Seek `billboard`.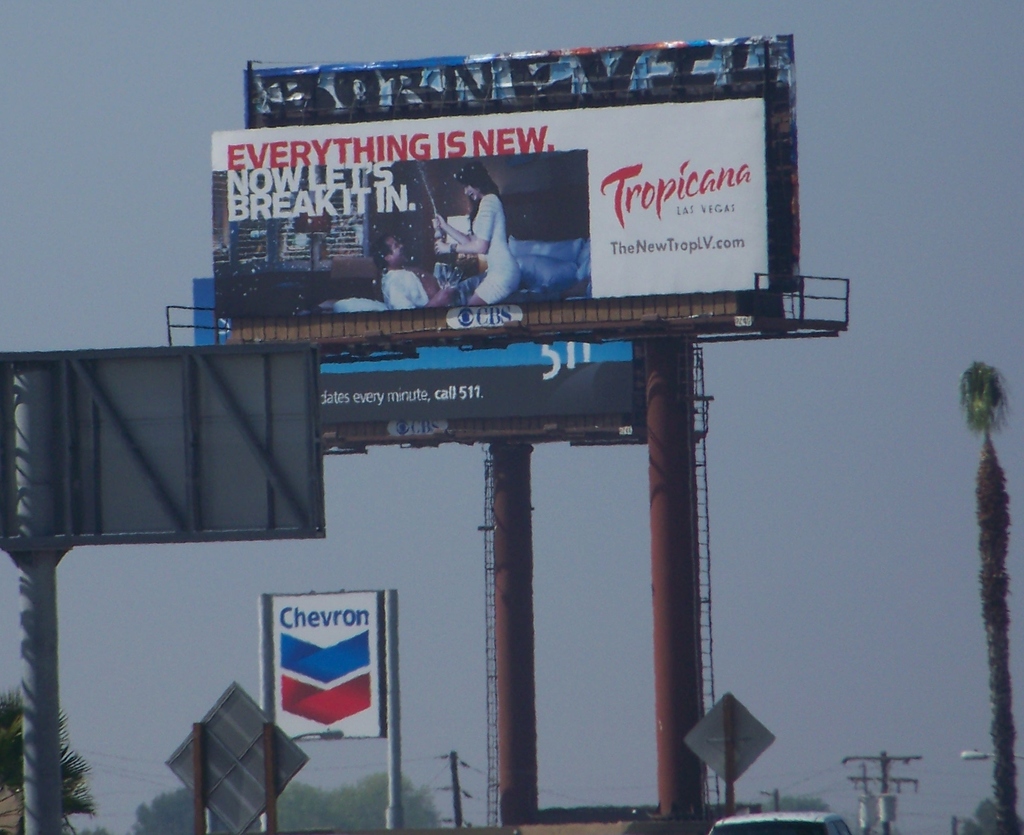
<region>181, 271, 630, 439</region>.
